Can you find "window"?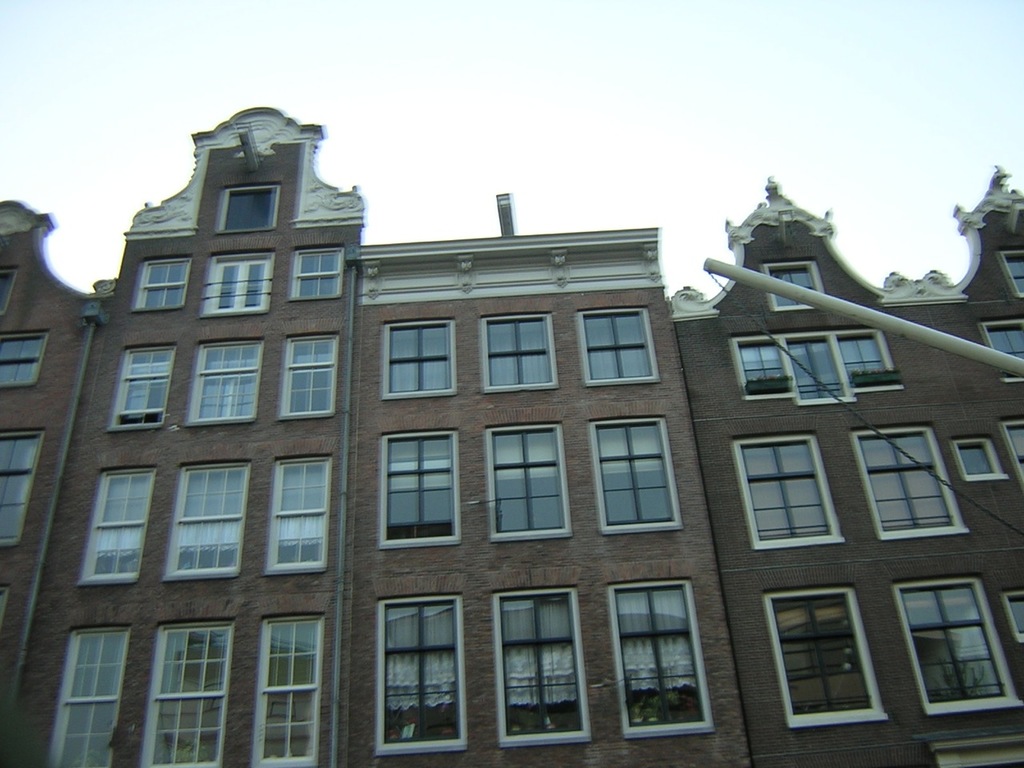
Yes, bounding box: select_region(722, 416, 845, 552).
